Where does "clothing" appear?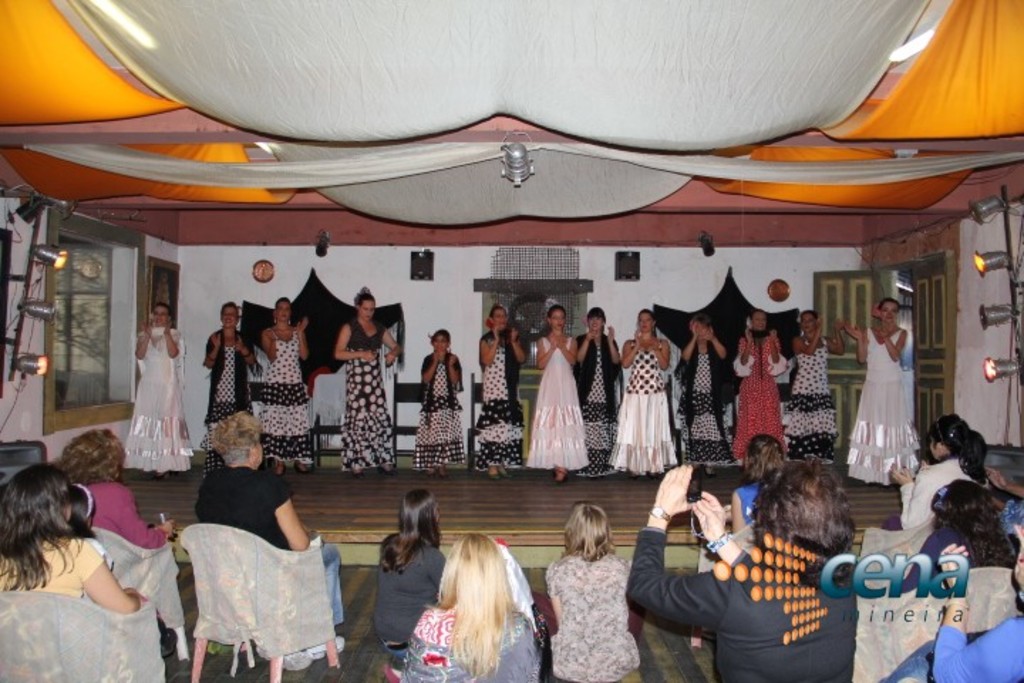
Appears at locate(786, 332, 836, 458).
